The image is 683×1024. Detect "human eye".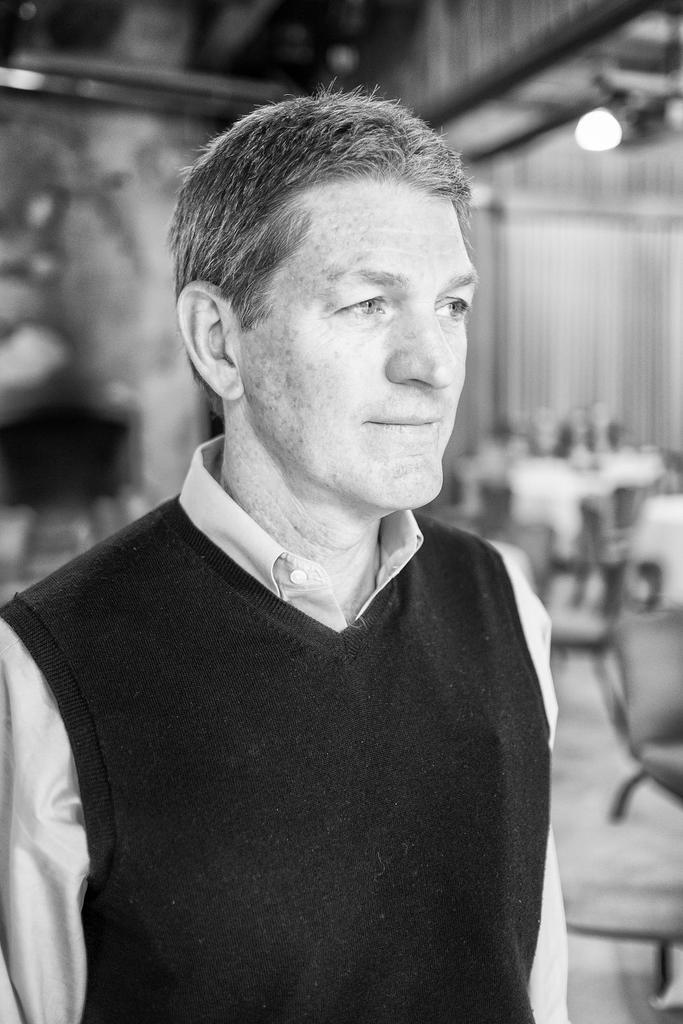
Detection: {"x1": 316, "y1": 288, "x2": 390, "y2": 330}.
